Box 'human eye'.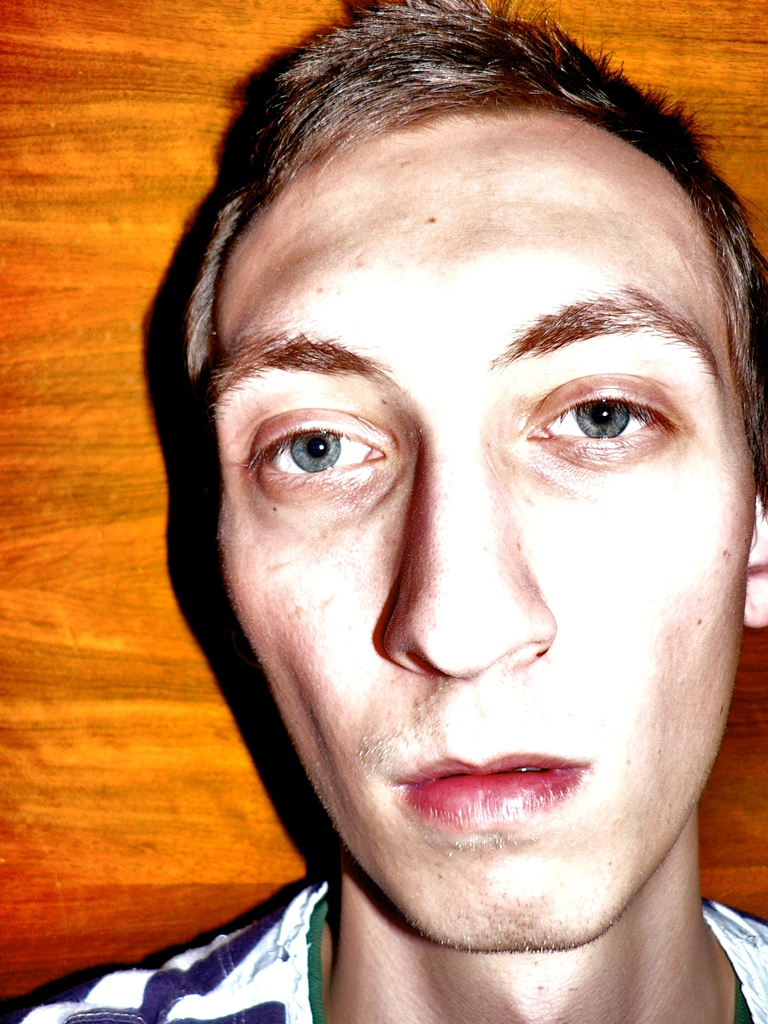
bbox=[513, 371, 686, 462].
